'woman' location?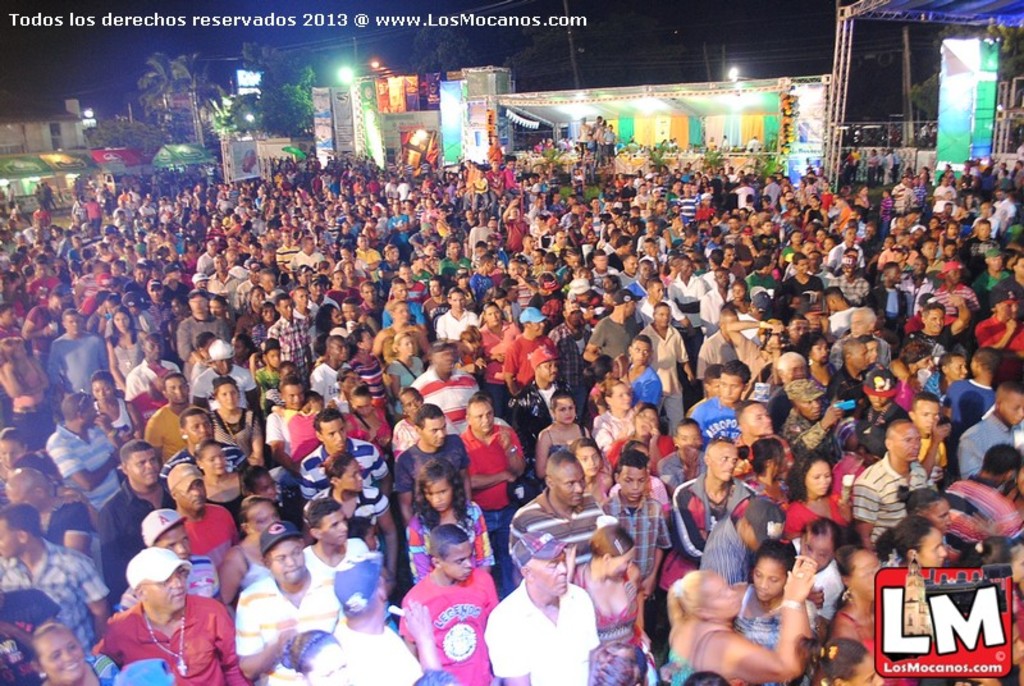
{"x1": 479, "y1": 299, "x2": 522, "y2": 417}
